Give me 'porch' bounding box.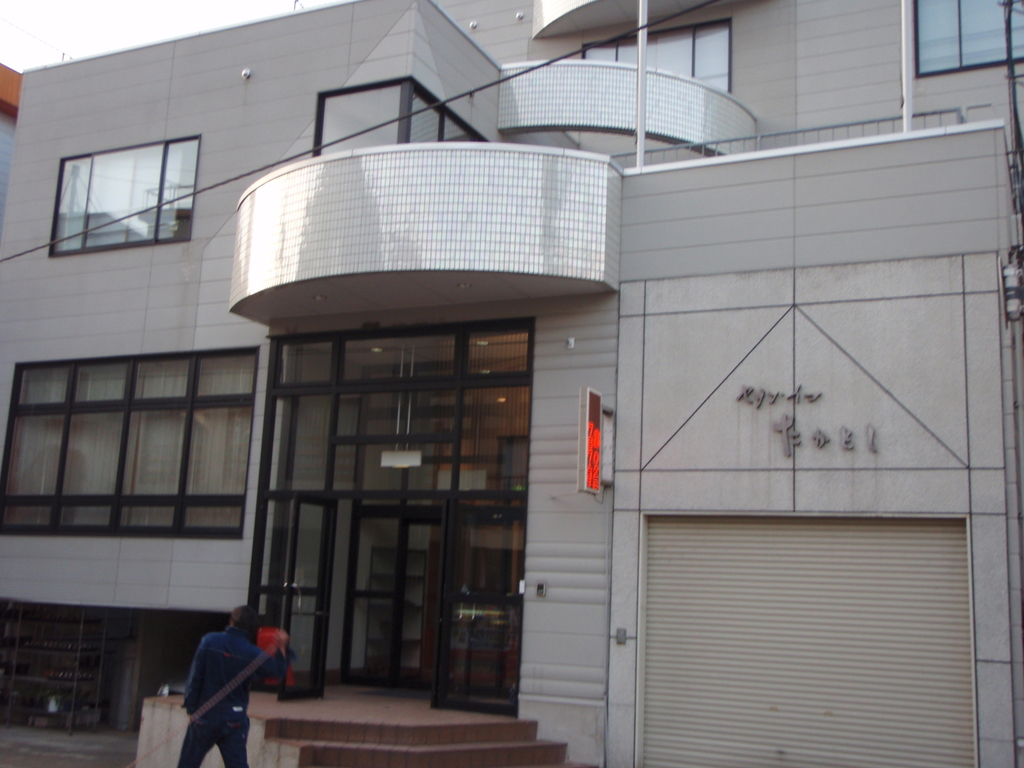
490/63/768/140.
